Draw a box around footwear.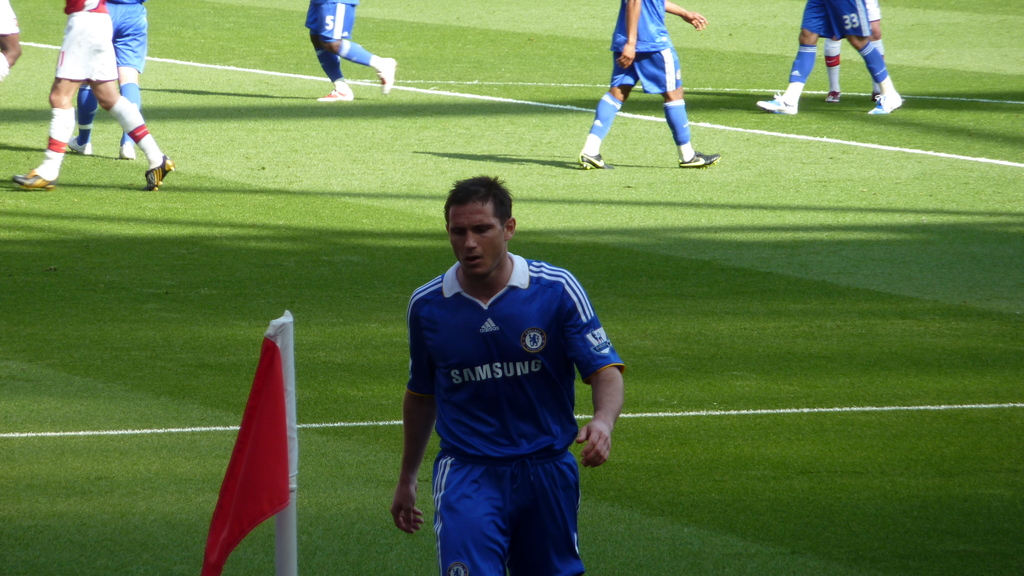
(67,141,89,156).
